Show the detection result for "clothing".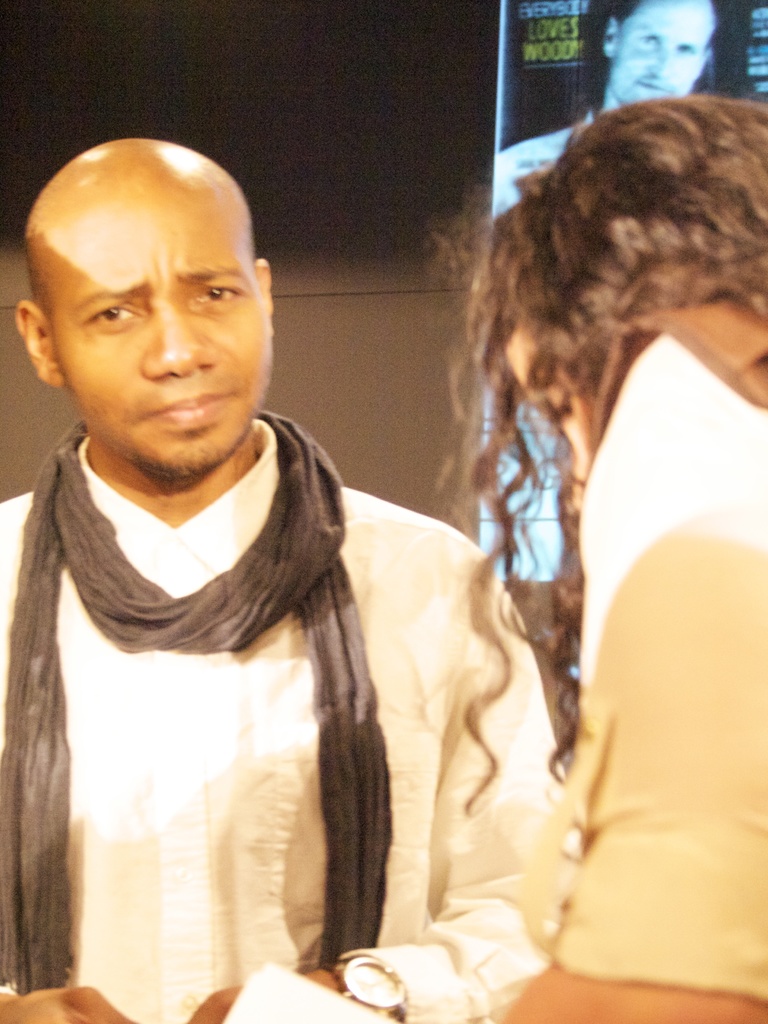
0/273/544/1023.
